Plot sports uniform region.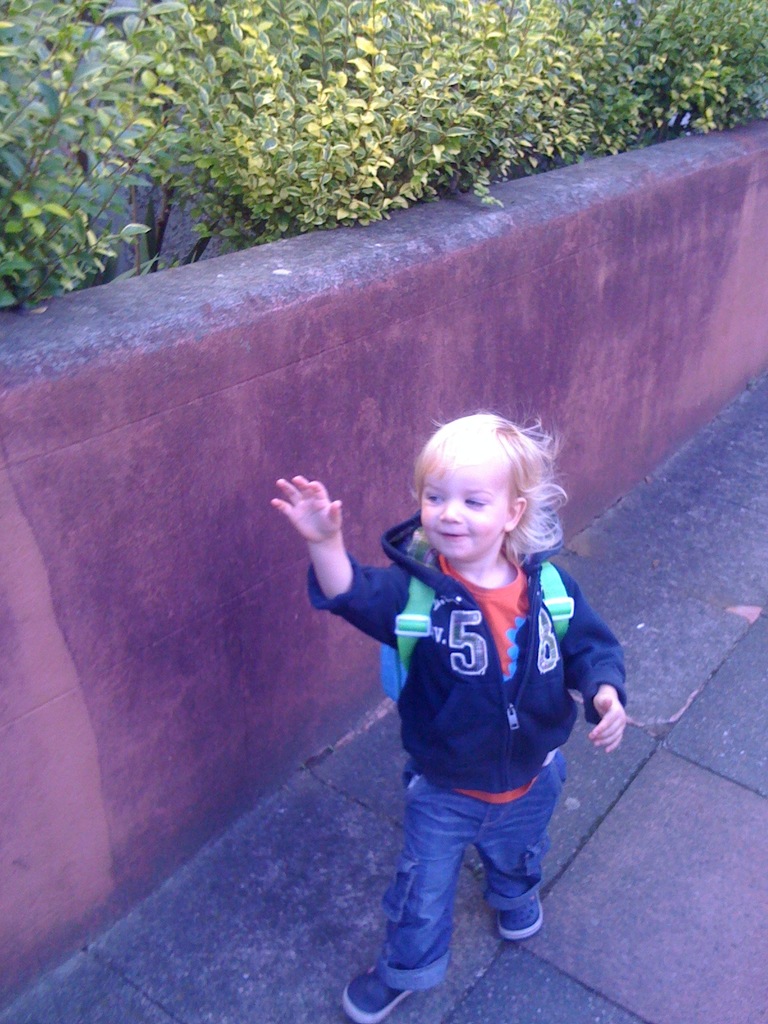
Plotted at crop(307, 506, 638, 797).
